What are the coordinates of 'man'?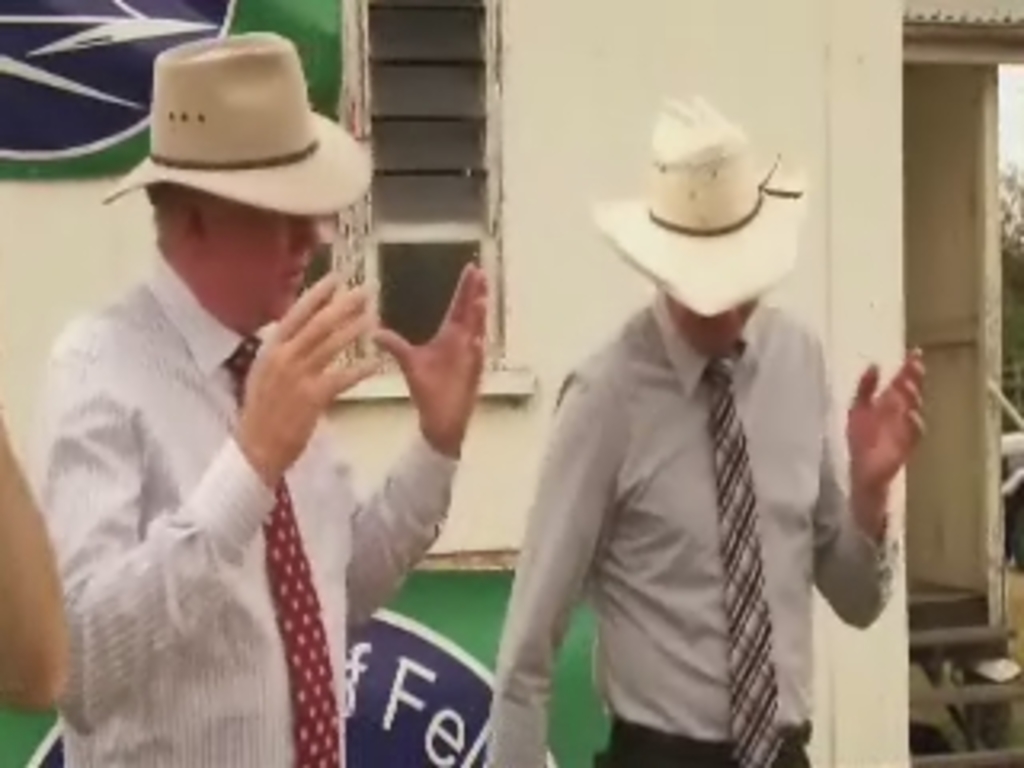
x1=32, y1=35, x2=515, y2=752.
